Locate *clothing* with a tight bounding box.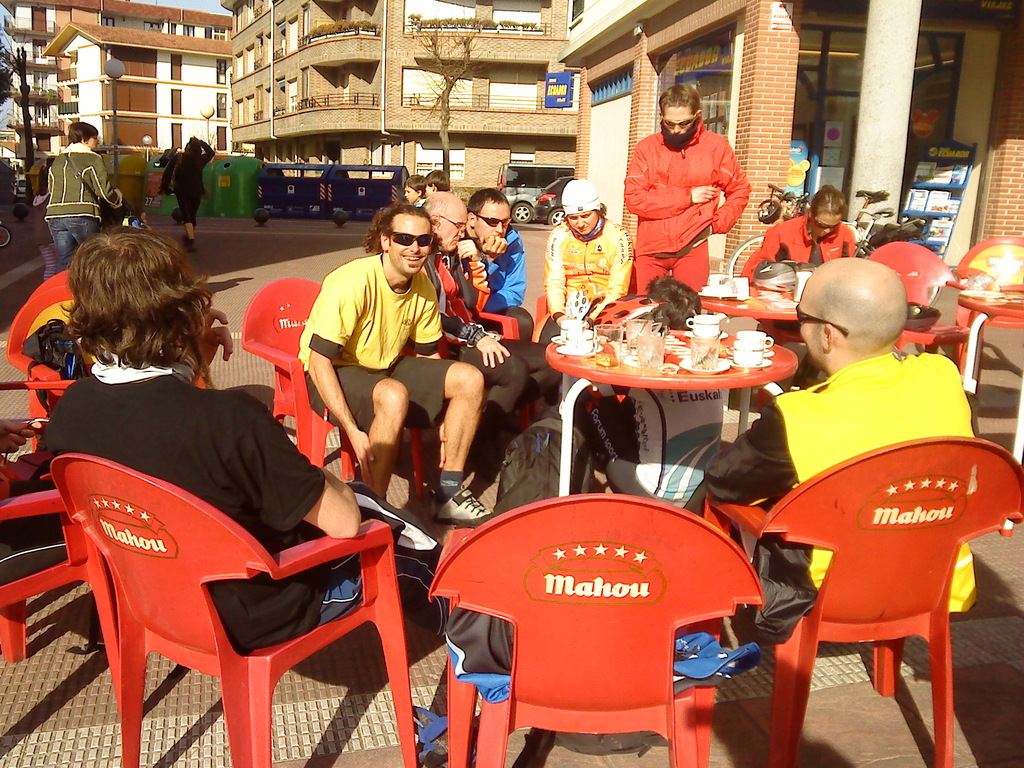
(x1=545, y1=220, x2=637, y2=349).
